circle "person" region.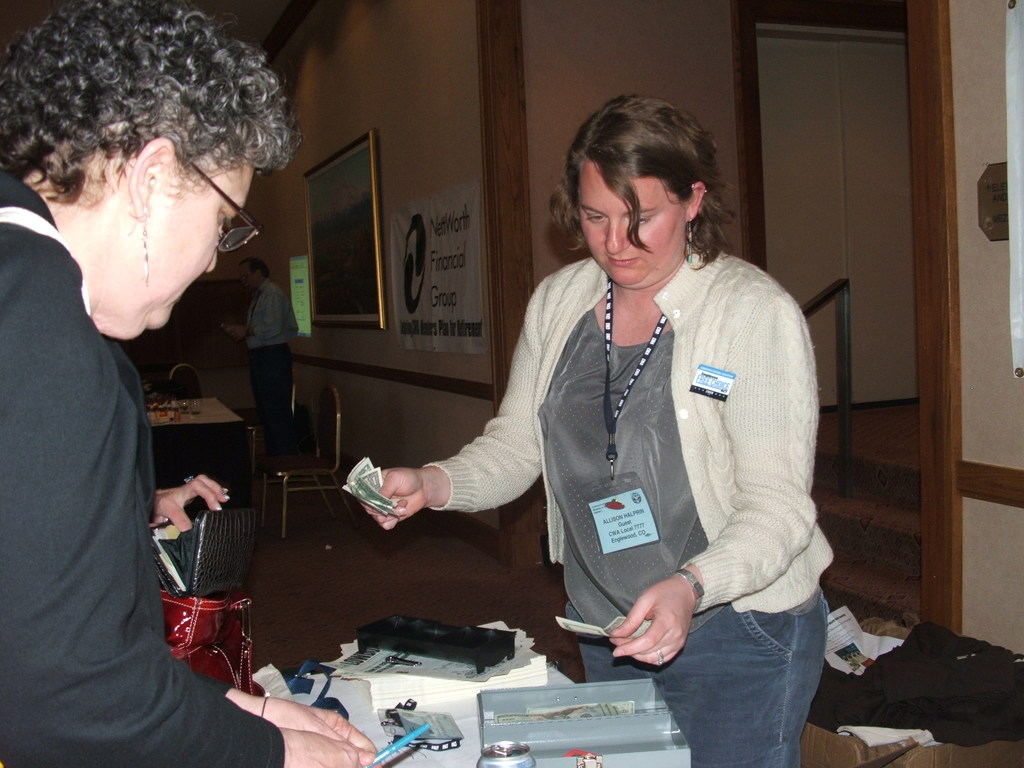
Region: <box>358,97,834,767</box>.
